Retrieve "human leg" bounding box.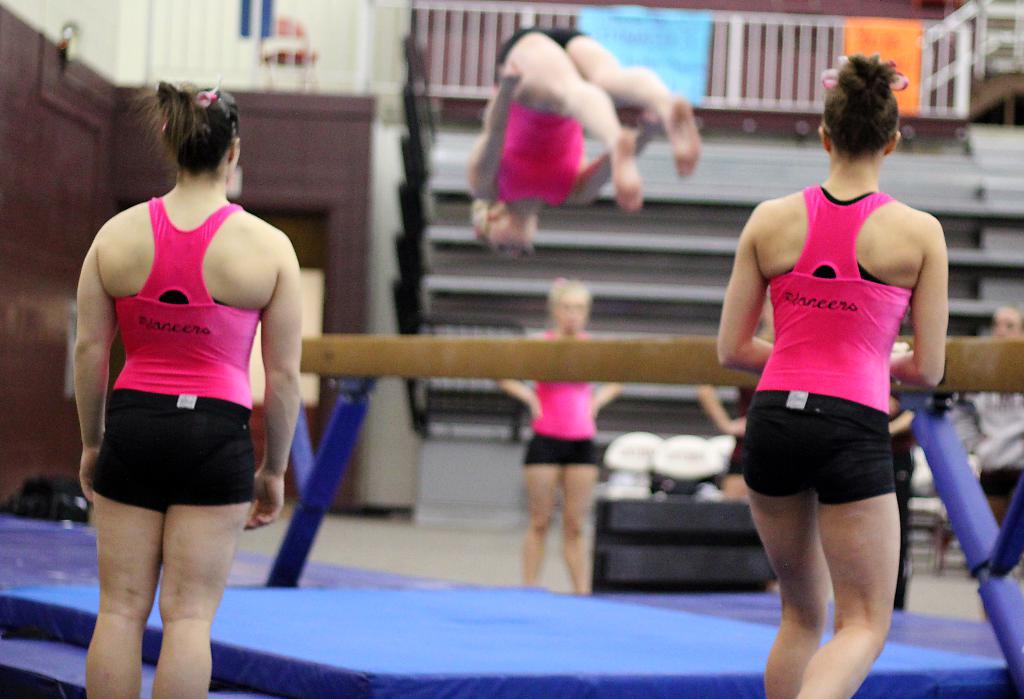
Bounding box: detection(801, 412, 906, 698).
